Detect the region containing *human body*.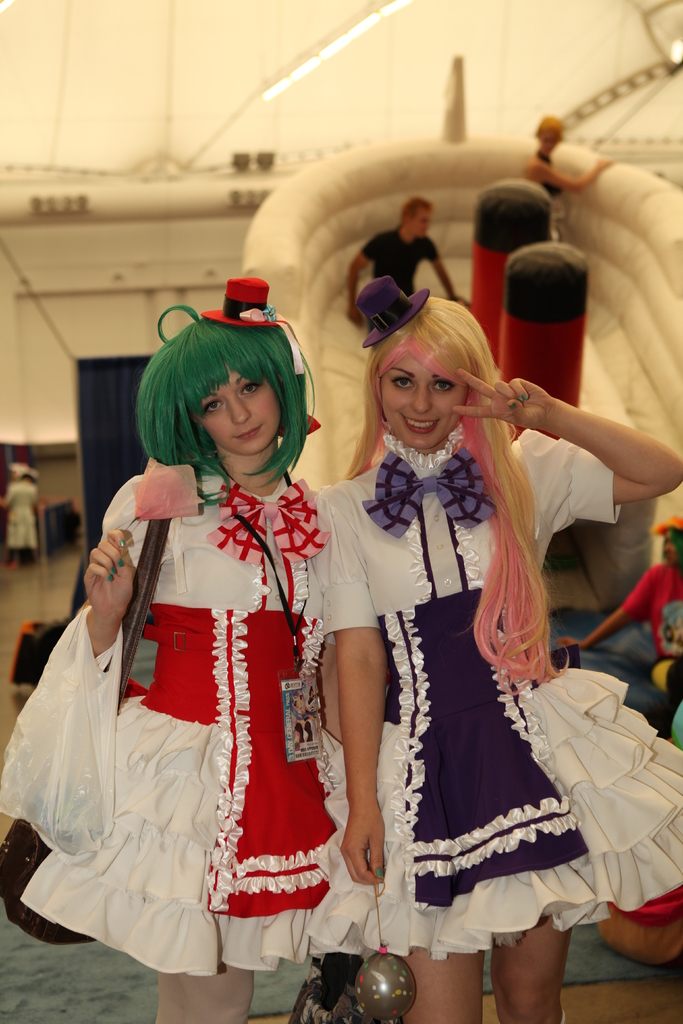
0,481,38,573.
